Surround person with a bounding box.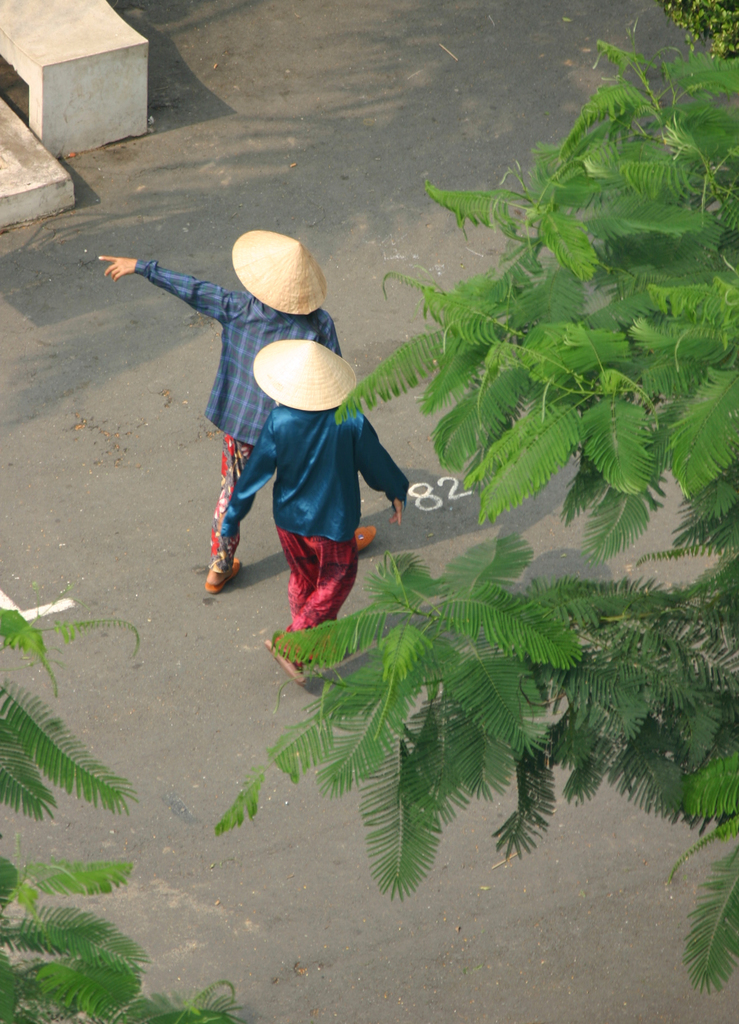
218,342,407,676.
